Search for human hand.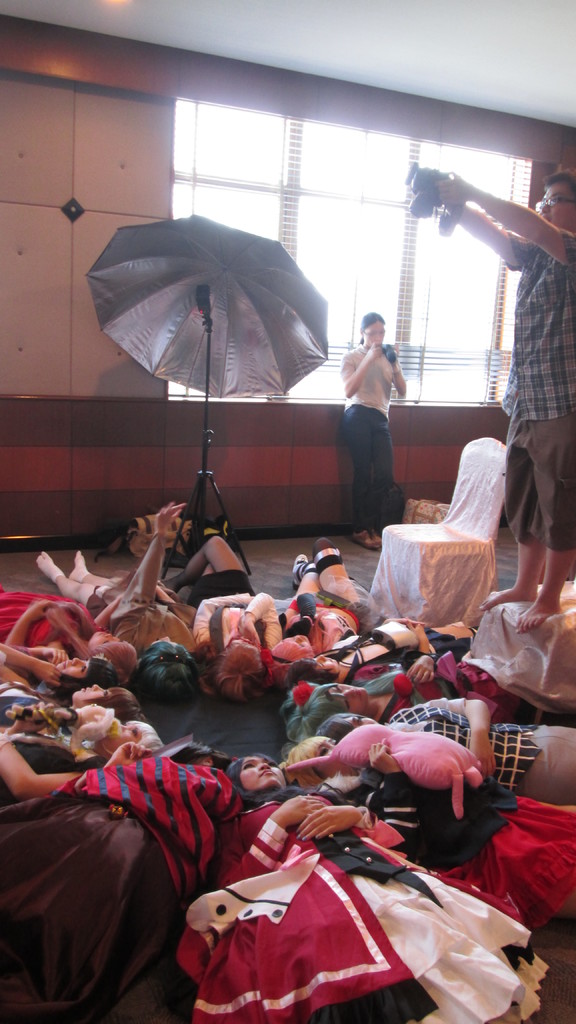
Found at rect(366, 738, 403, 773).
